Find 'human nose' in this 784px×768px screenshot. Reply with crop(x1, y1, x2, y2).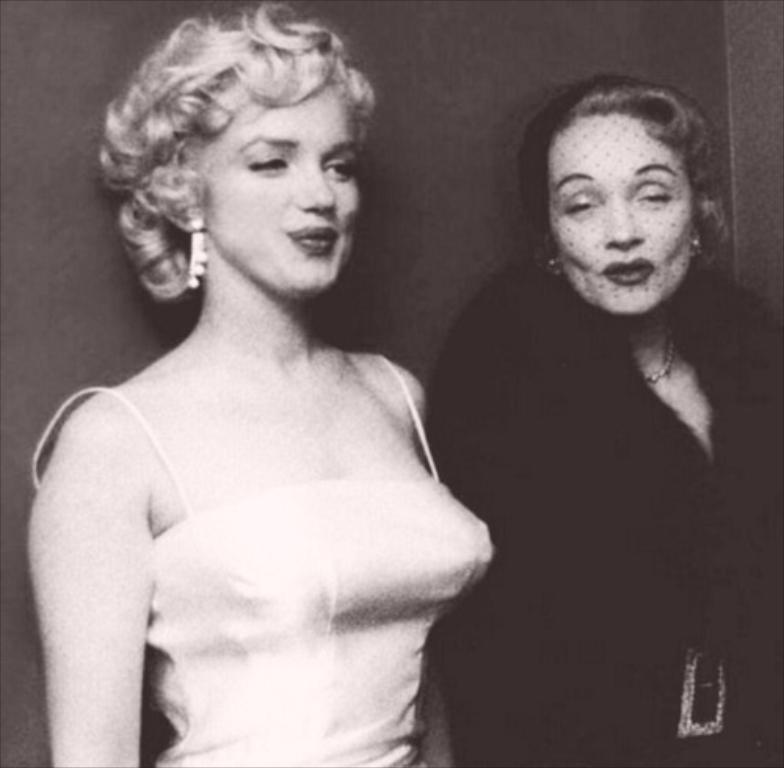
crop(299, 163, 332, 213).
